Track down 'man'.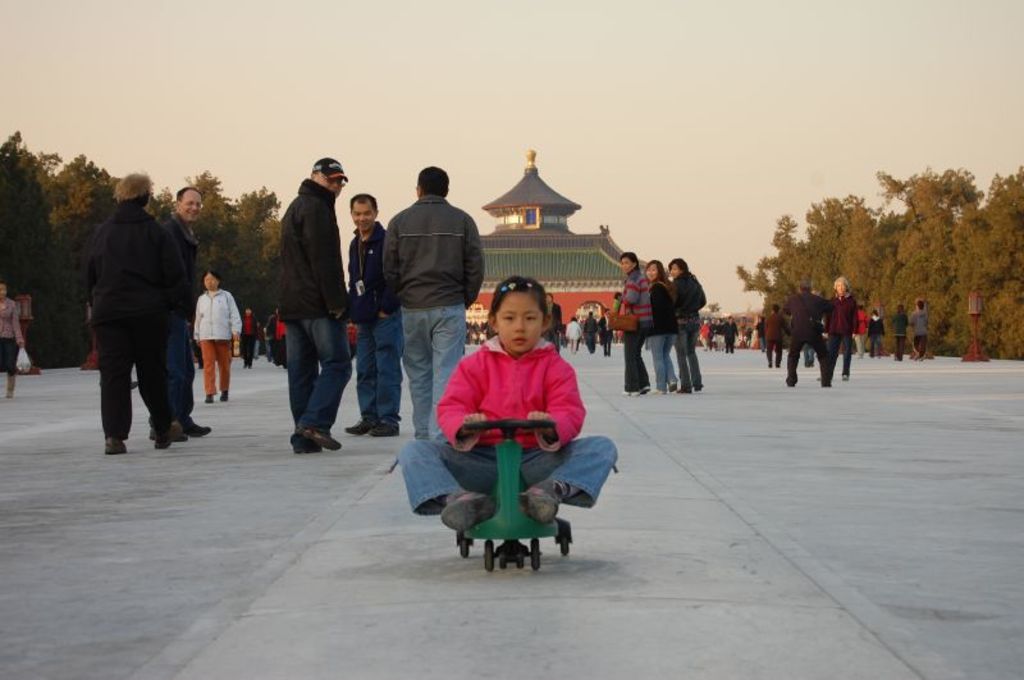
Tracked to crop(755, 316, 767, 352).
